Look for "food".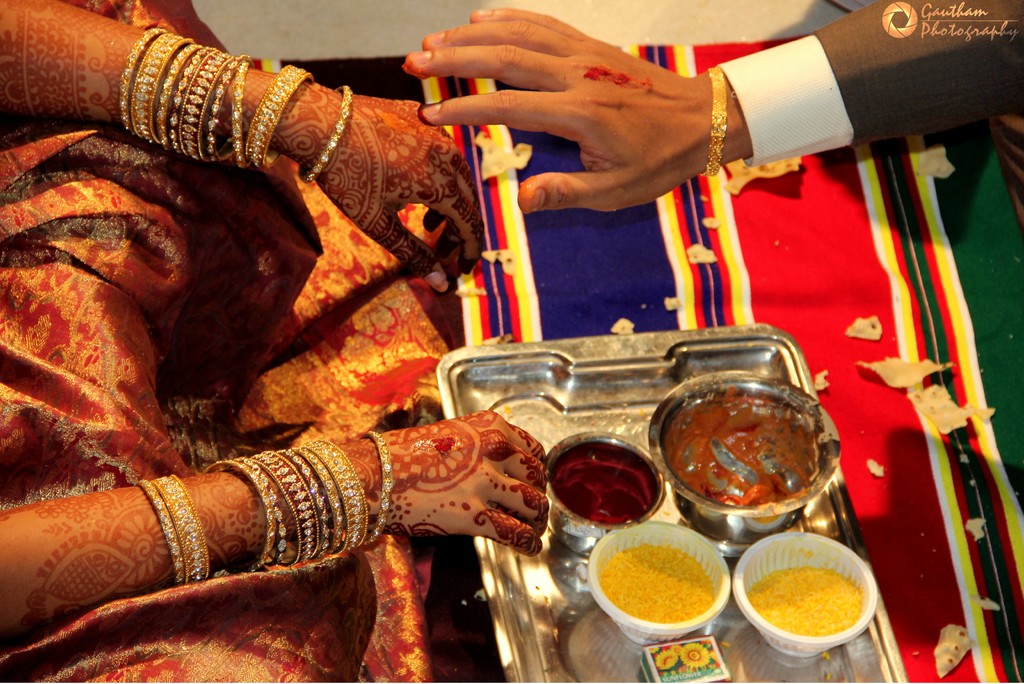
Found: l=743, t=541, r=874, b=640.
